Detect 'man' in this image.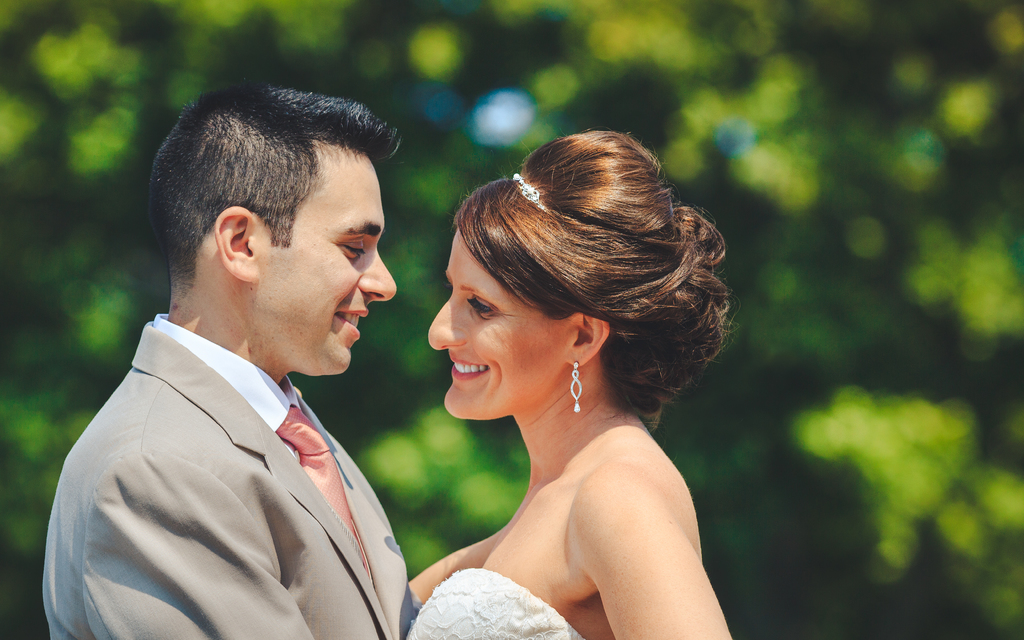
Detection: box=[33, 78, 422, 639].
